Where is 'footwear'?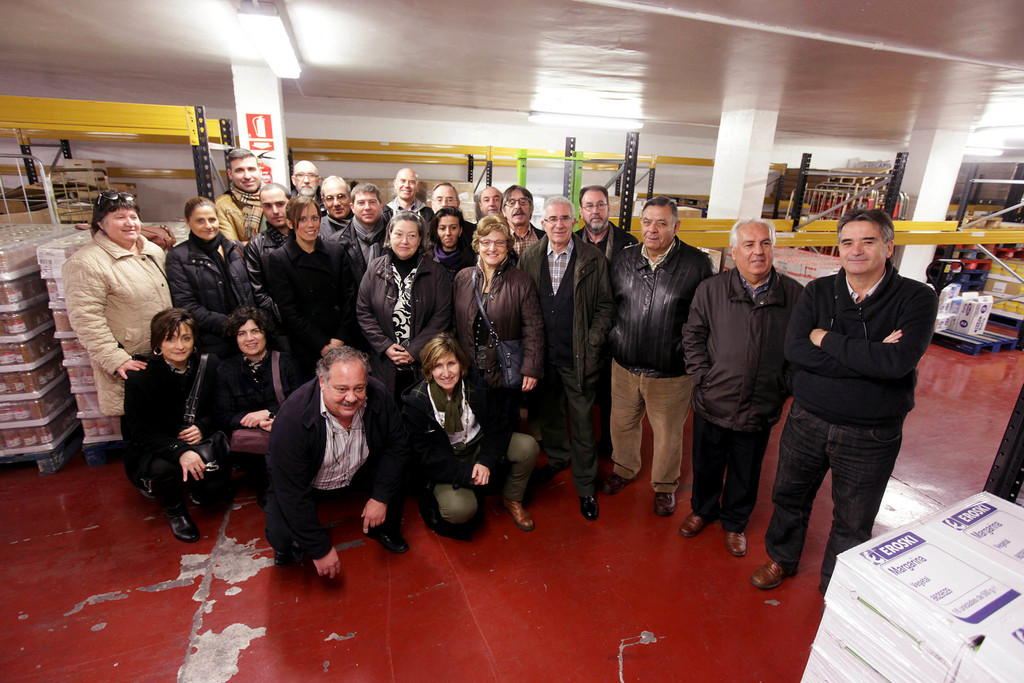
582/497/597/518.
